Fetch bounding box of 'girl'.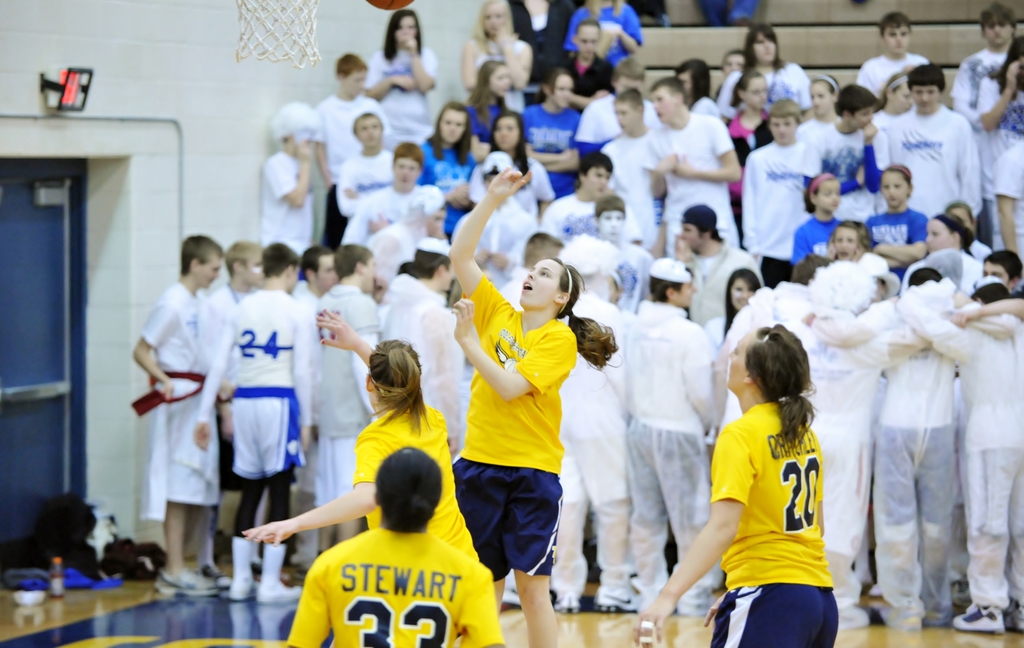
Bbox: box(524, 71, 585, 201).
